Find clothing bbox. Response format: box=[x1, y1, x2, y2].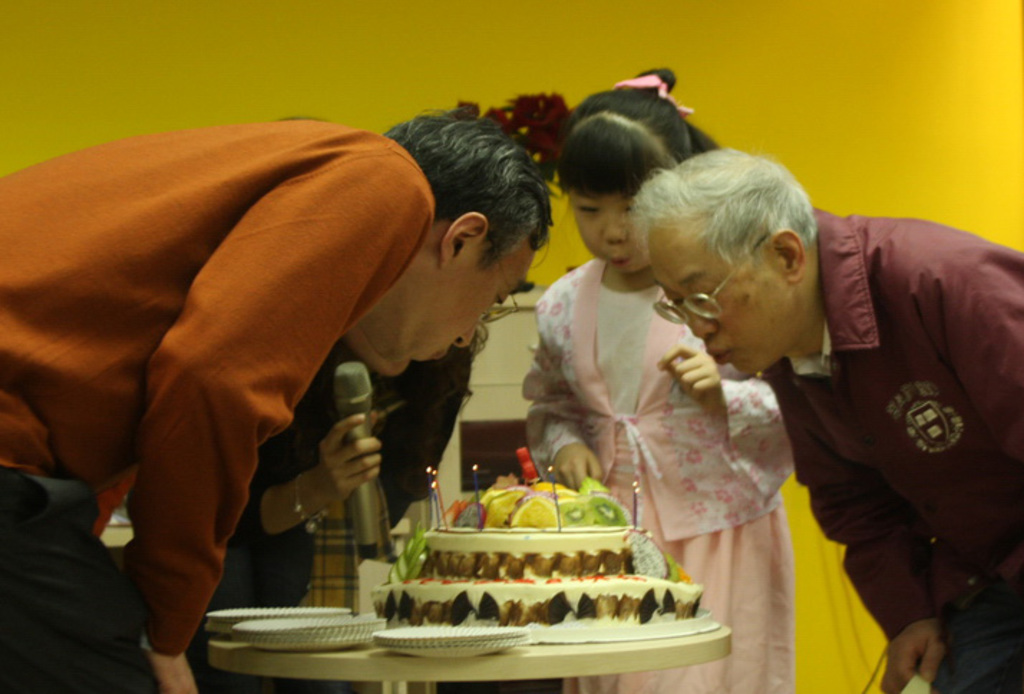
box=[192, 334, 485, 690].
